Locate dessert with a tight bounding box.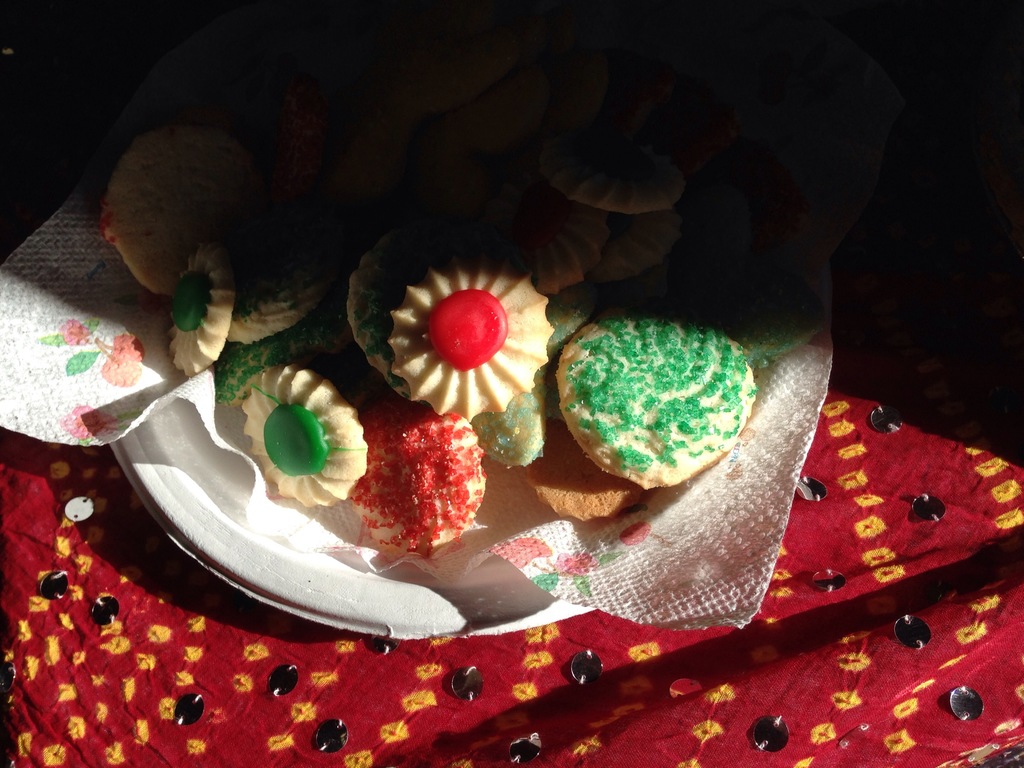
box(541, 131, 680, 207).
